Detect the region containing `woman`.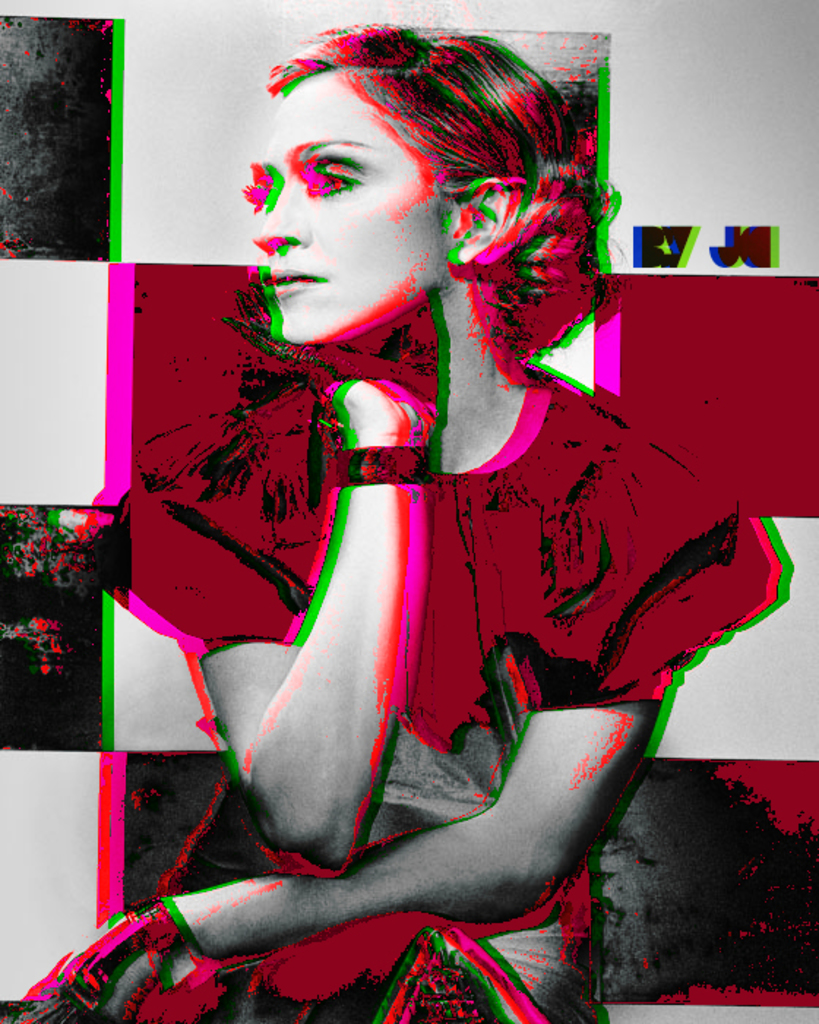
(18,12,784,1023).
